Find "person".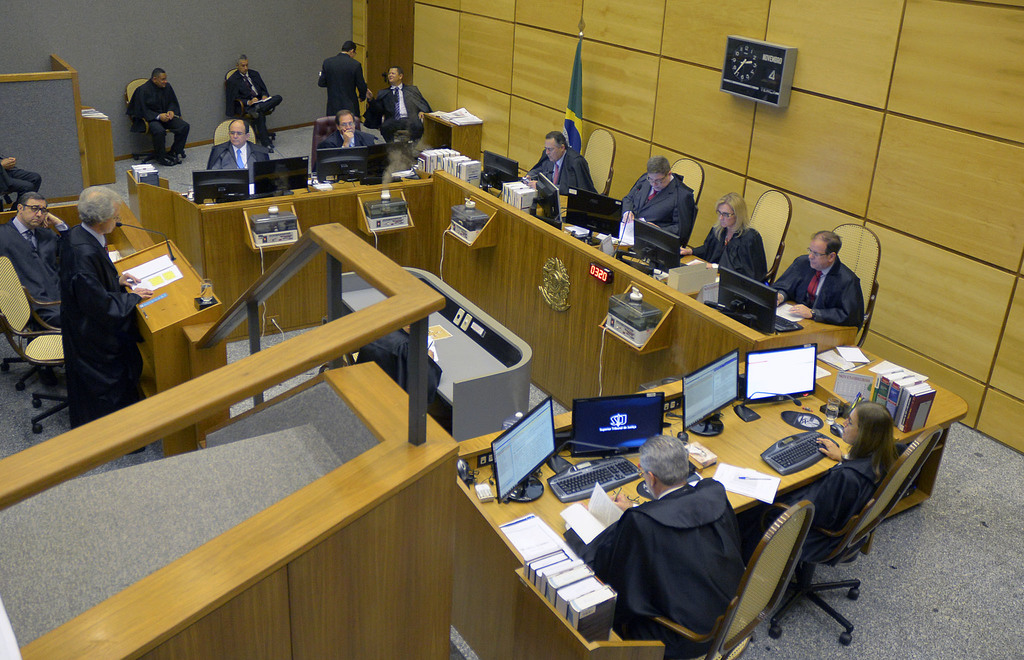
<region>129, 68, 191, 166</region>.
